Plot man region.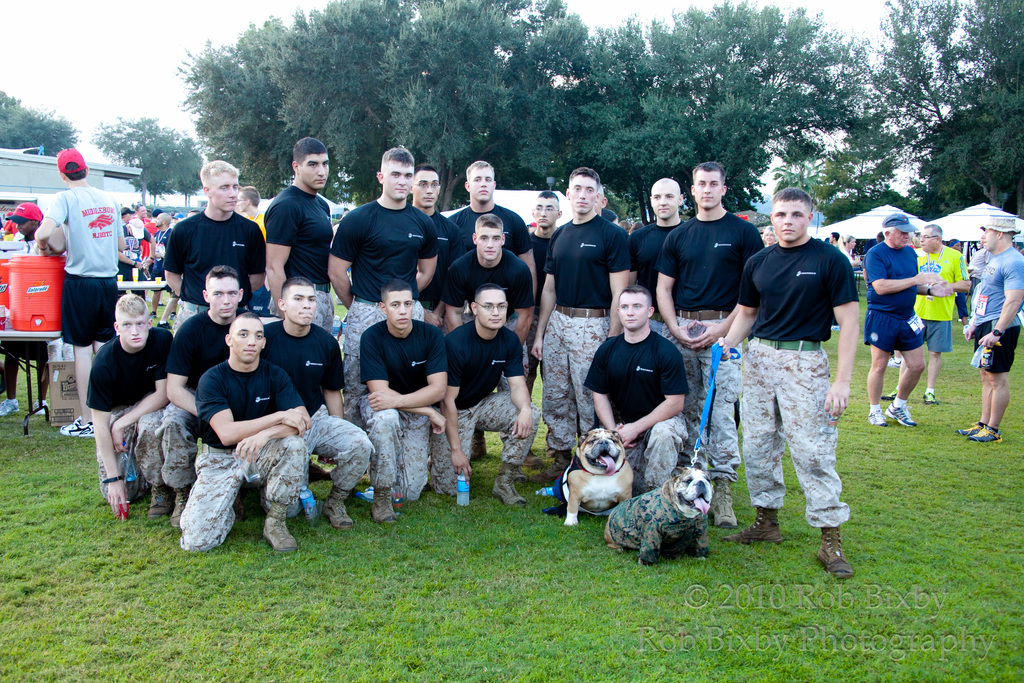
Plotted at (x1=653, y1=161, x2=764, y2=531).
